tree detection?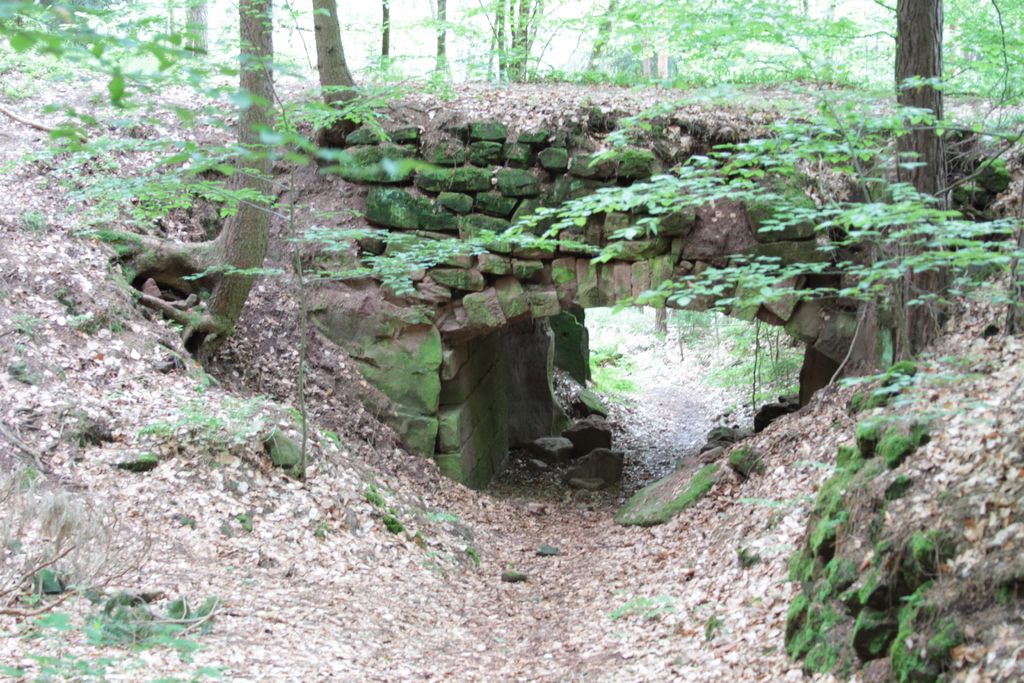
<box>374,0,388,57</box>
